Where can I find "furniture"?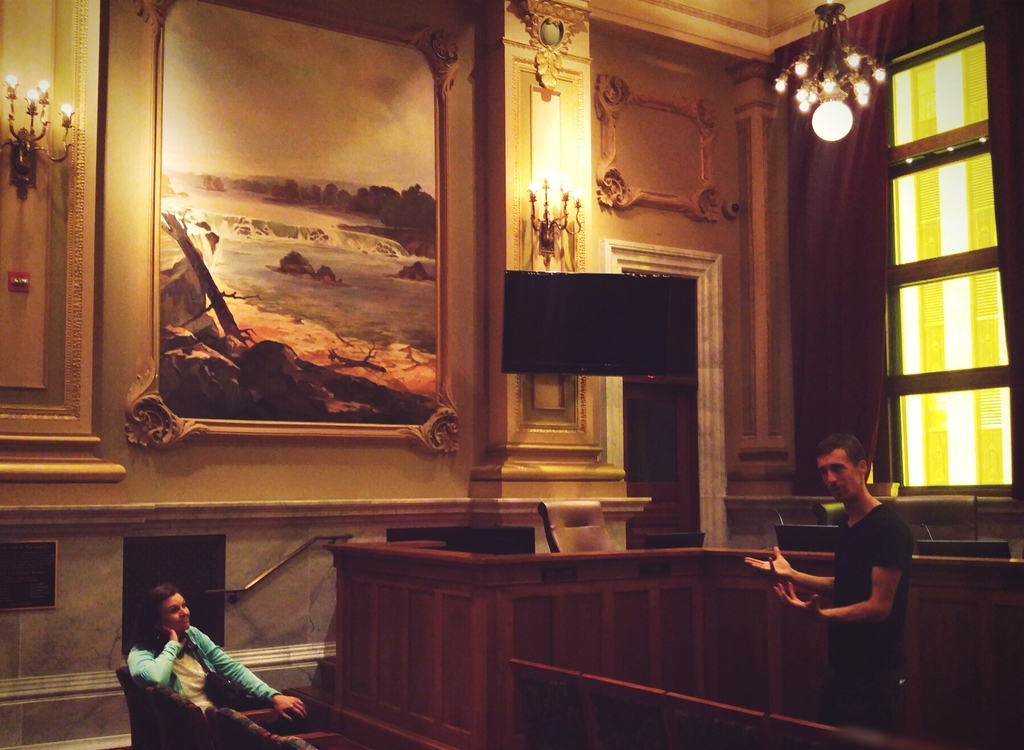
You can find it at <region>199, 706, 351, 749</region>.
